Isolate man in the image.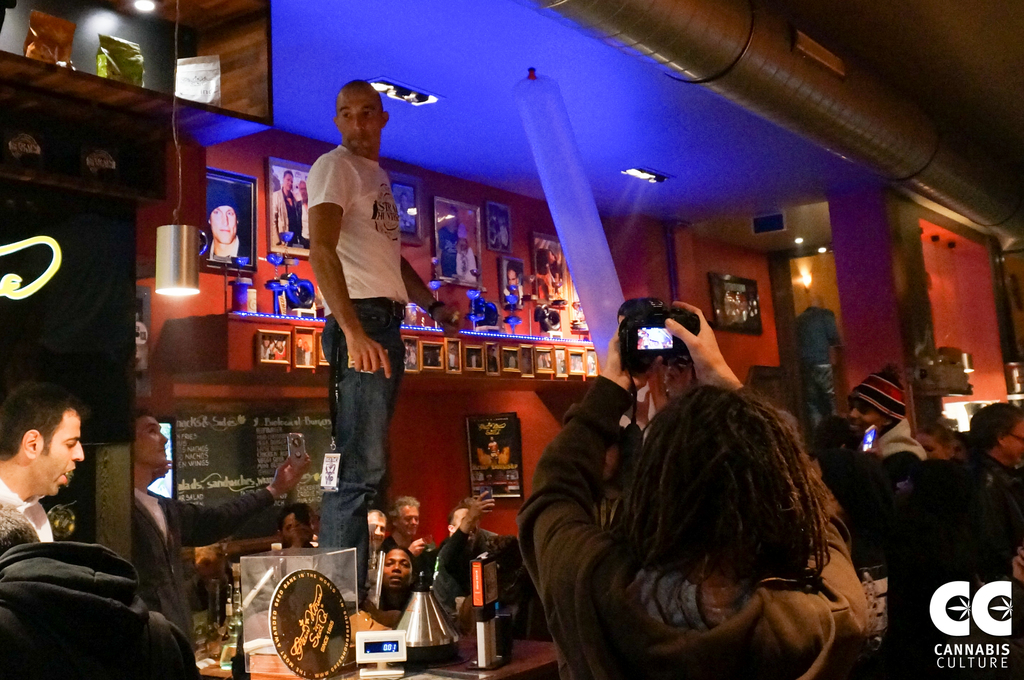
Isolated region: l=950, t=425, r=977, b=462.
